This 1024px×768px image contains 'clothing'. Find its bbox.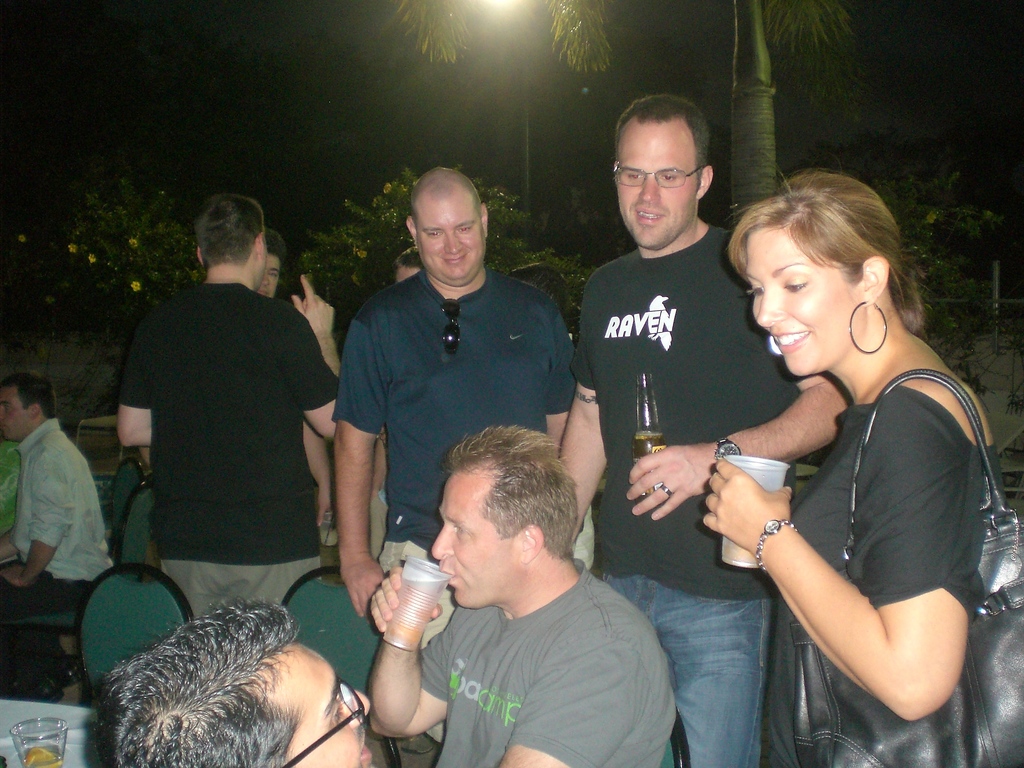
(106, 233, 333, 623).
